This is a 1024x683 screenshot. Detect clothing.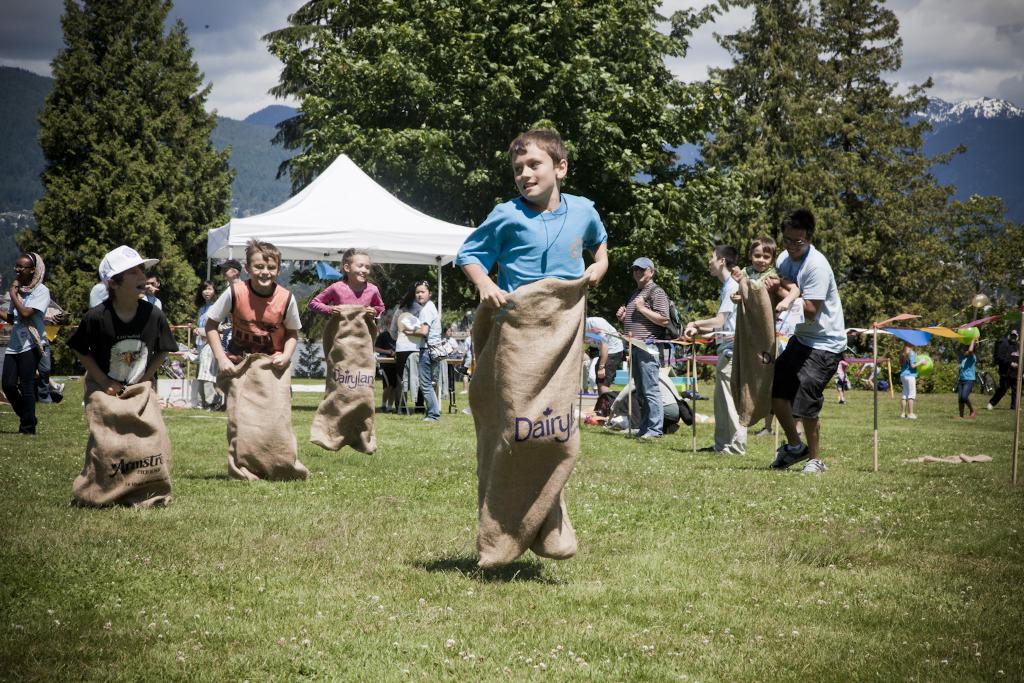
(66,297,179,383).
